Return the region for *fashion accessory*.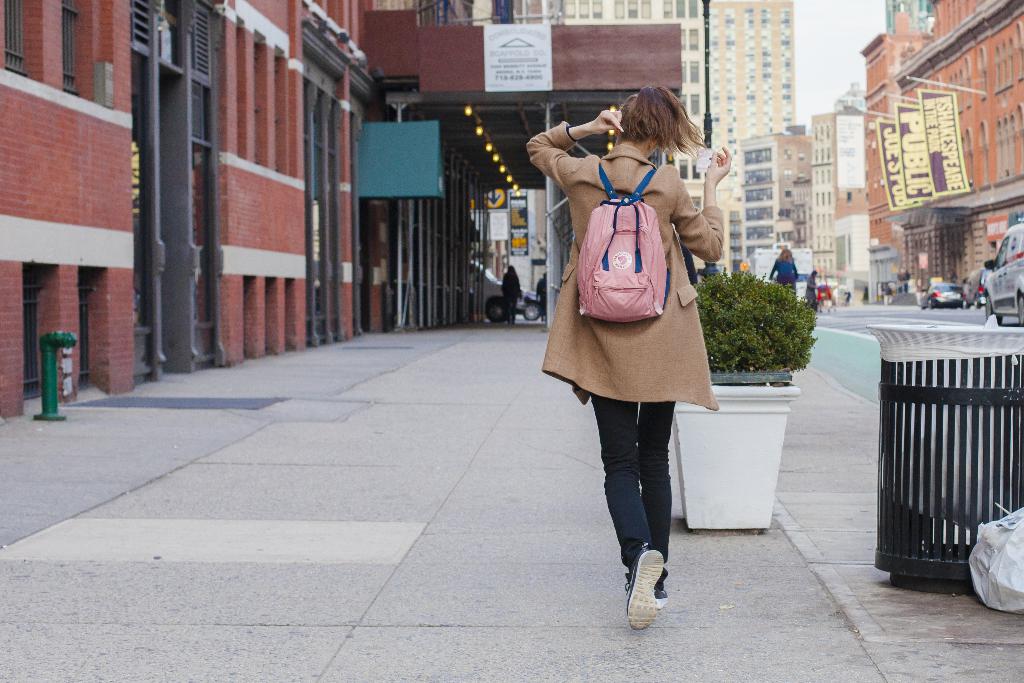
x1=624 y1=545 x2=666 y2=634.
